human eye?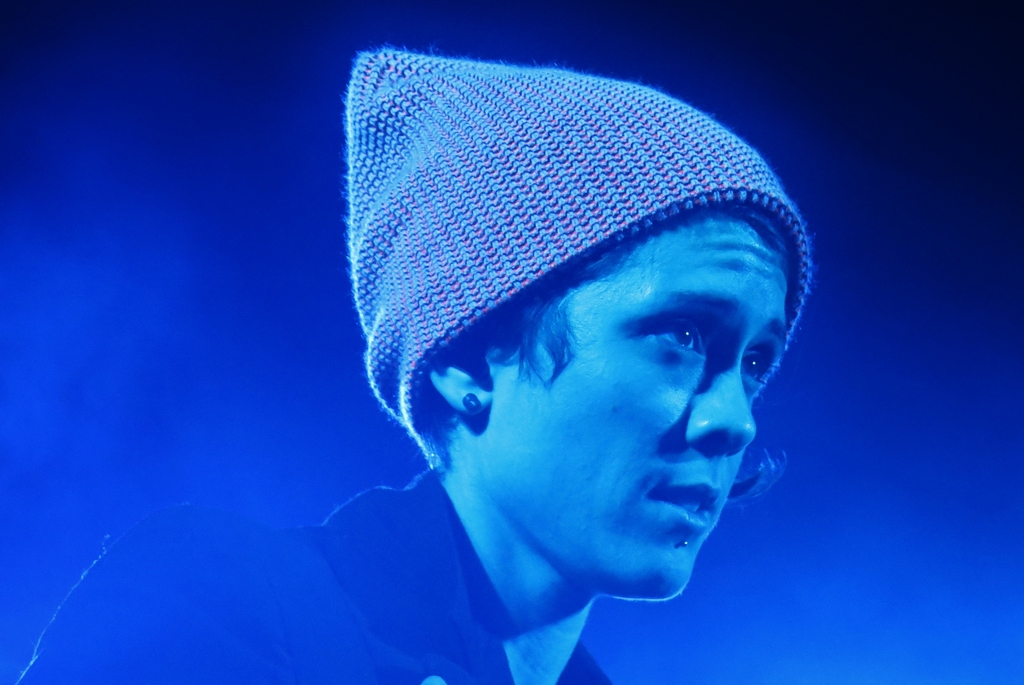
633,315,730,378
